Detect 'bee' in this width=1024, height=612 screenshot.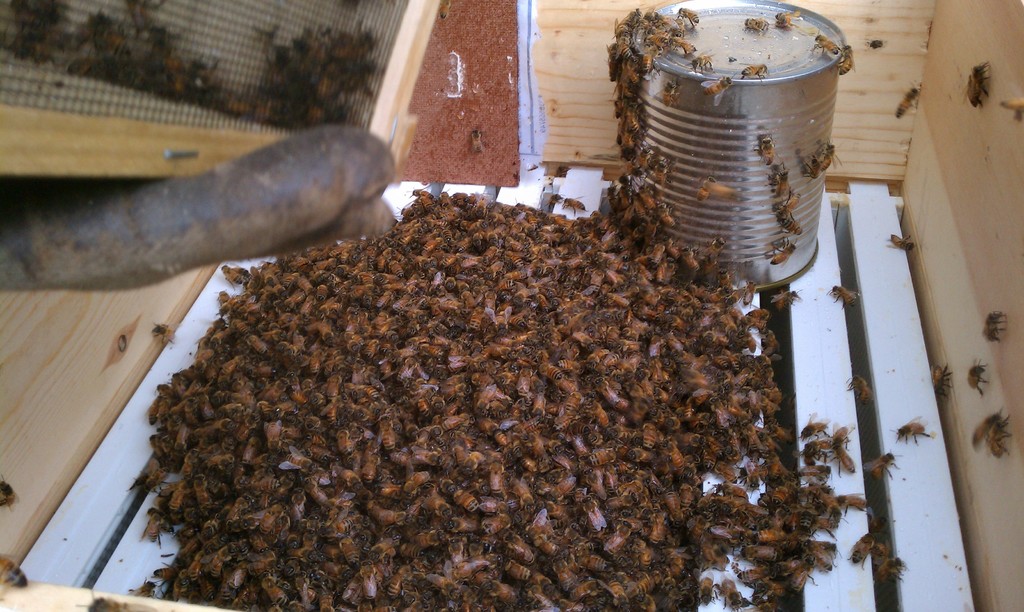
Detection: (817,146,842,173).
